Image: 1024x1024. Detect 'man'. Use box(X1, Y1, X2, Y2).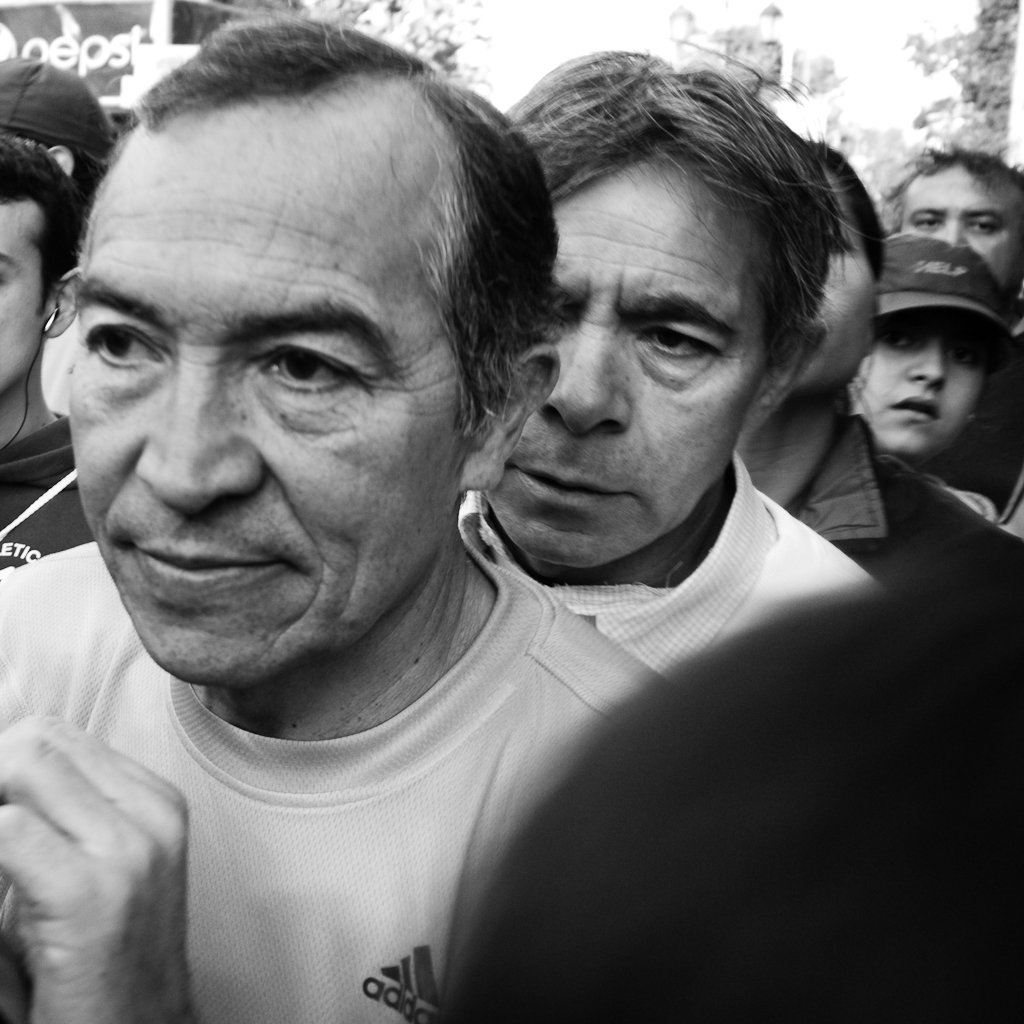
box(0, 54, 125, 402).
